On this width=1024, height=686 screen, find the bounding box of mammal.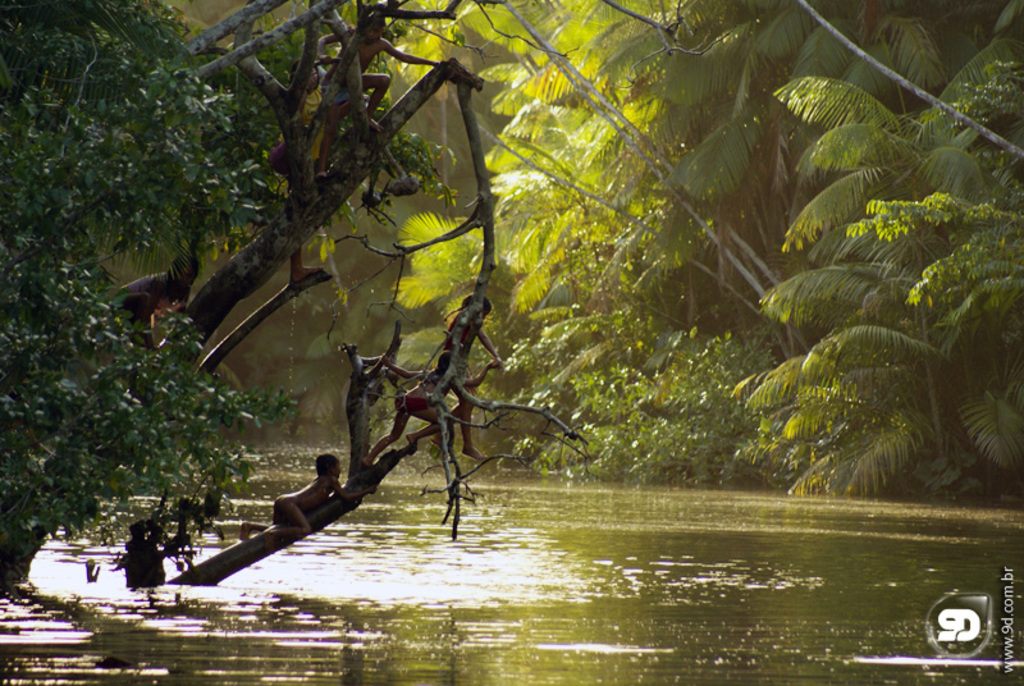
Bounding box: left=442, top=292, right=504, bottom=459.
